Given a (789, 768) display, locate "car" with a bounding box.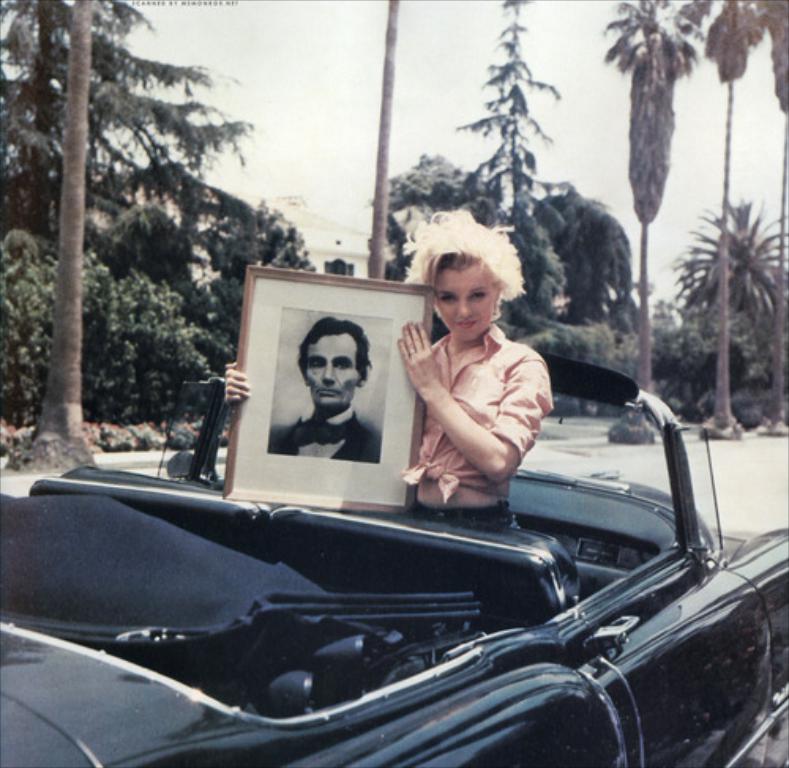
Located: [0,352,787,766].
